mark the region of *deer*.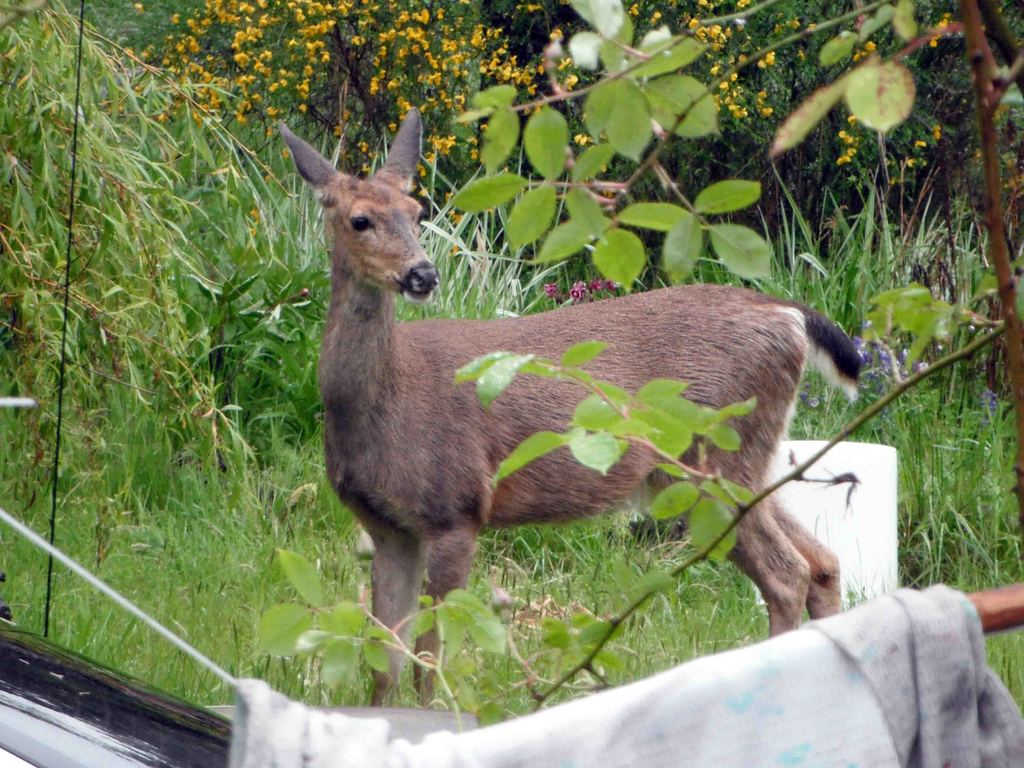
Region: 278/100/867/707.
